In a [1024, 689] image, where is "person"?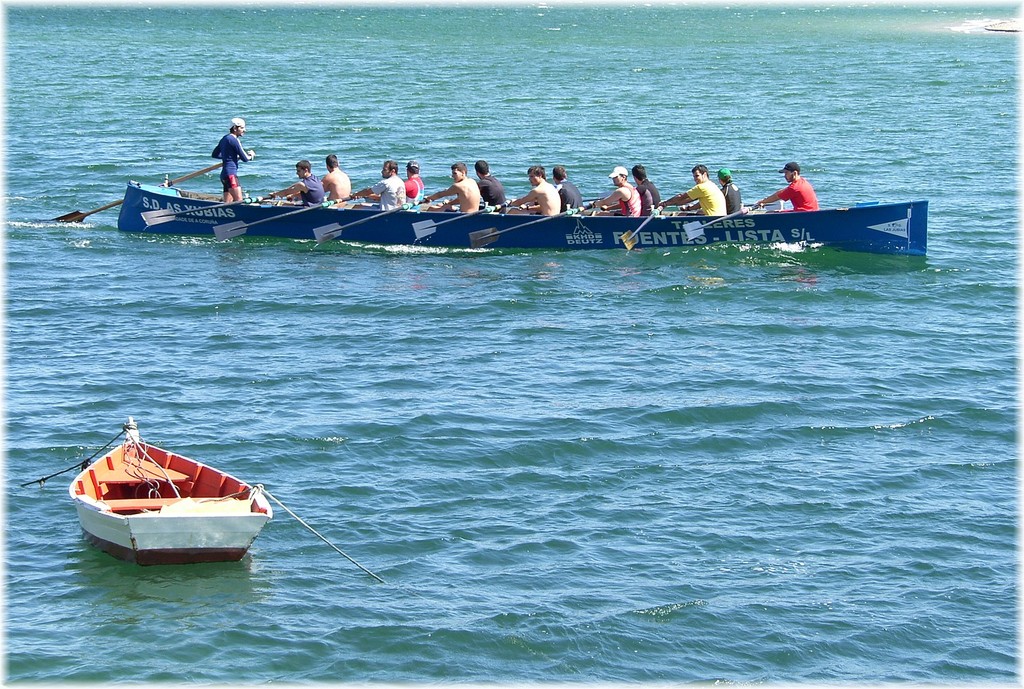
region(682, 164, 745, 211).
